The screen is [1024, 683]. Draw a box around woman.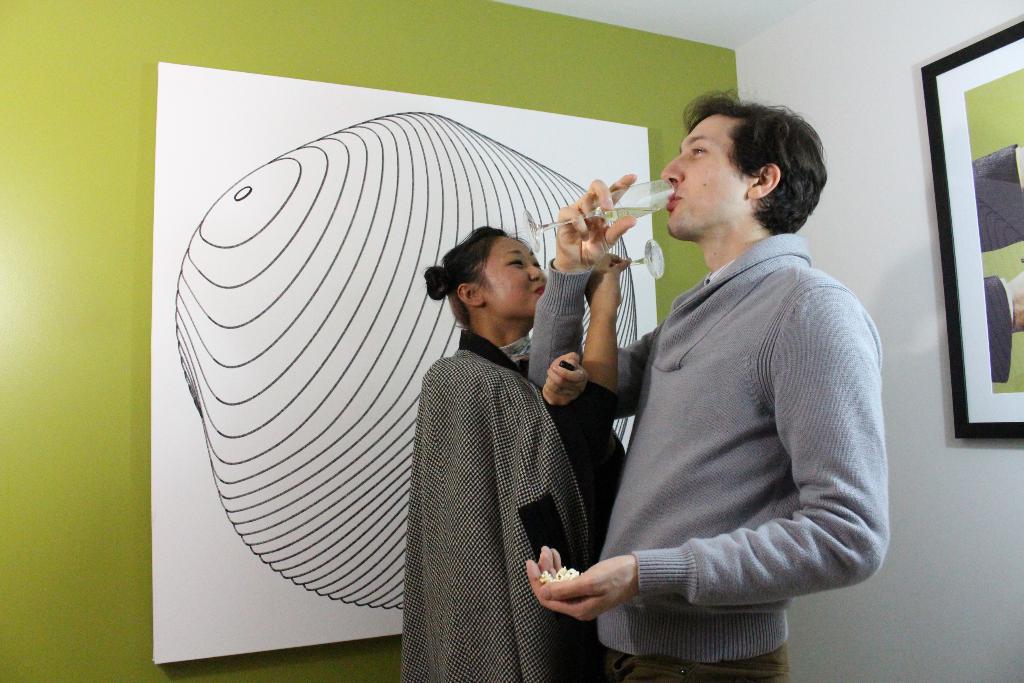
locate(399, 226, 630, 682).
